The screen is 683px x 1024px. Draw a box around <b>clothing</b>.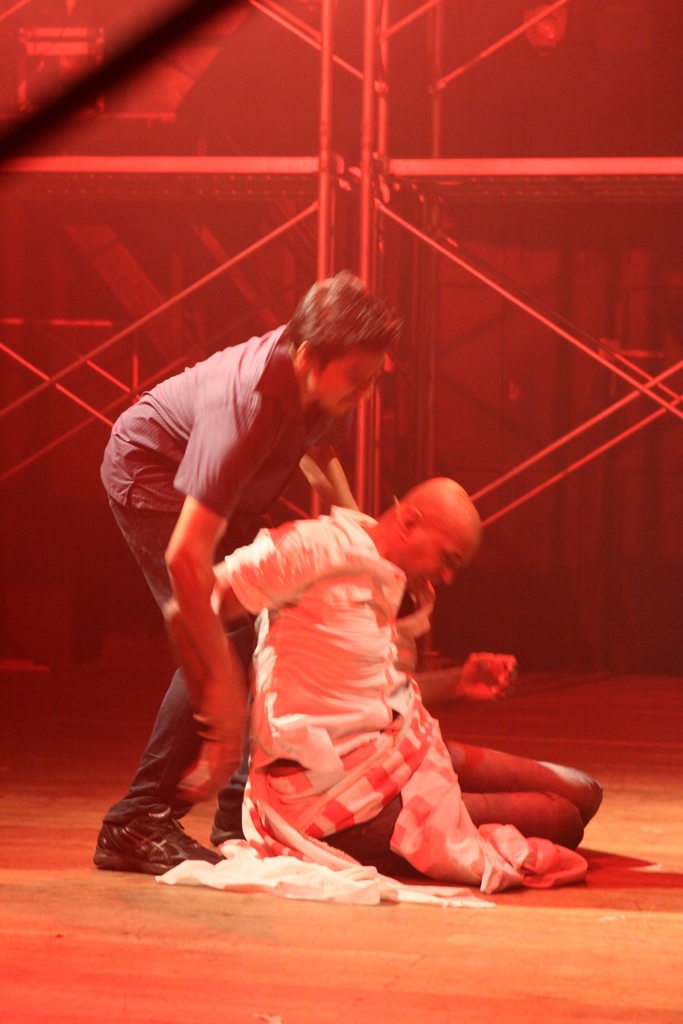
208,505,606,904.
